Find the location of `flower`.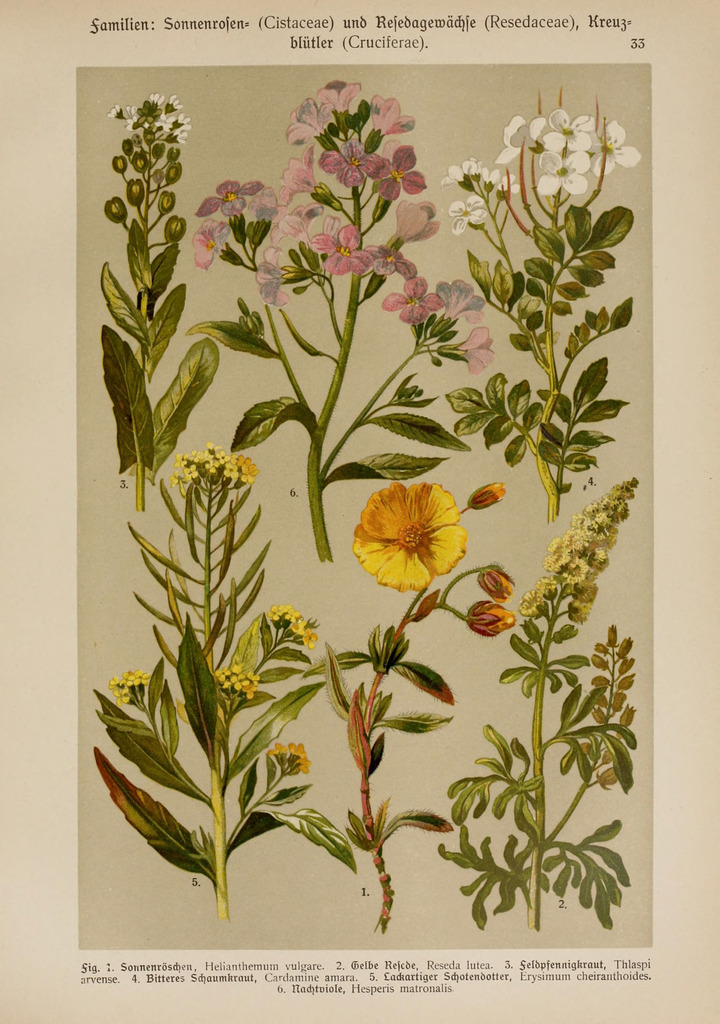
Location: 541:107:596:154.
